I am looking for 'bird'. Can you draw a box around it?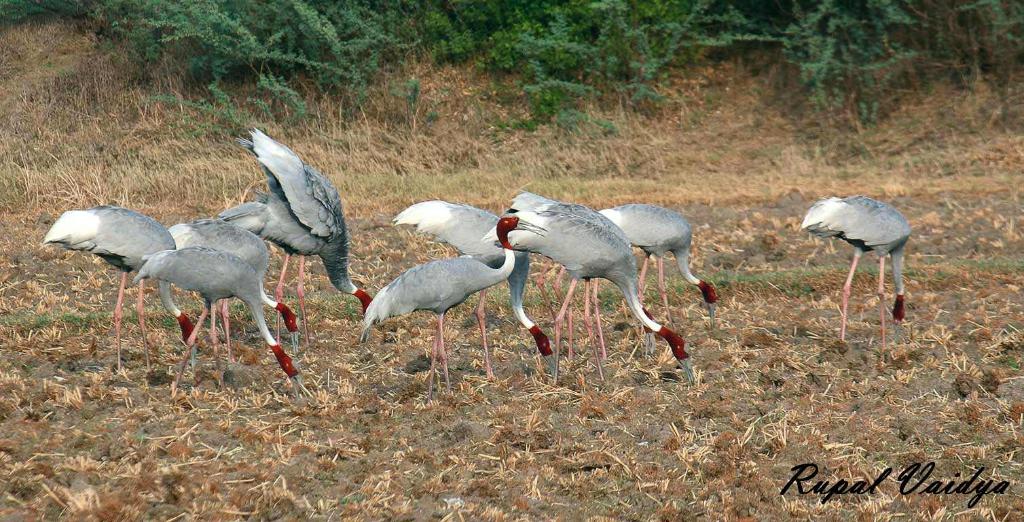
Sure, the bounding box is bbox=(35, 201, 201, 378).
